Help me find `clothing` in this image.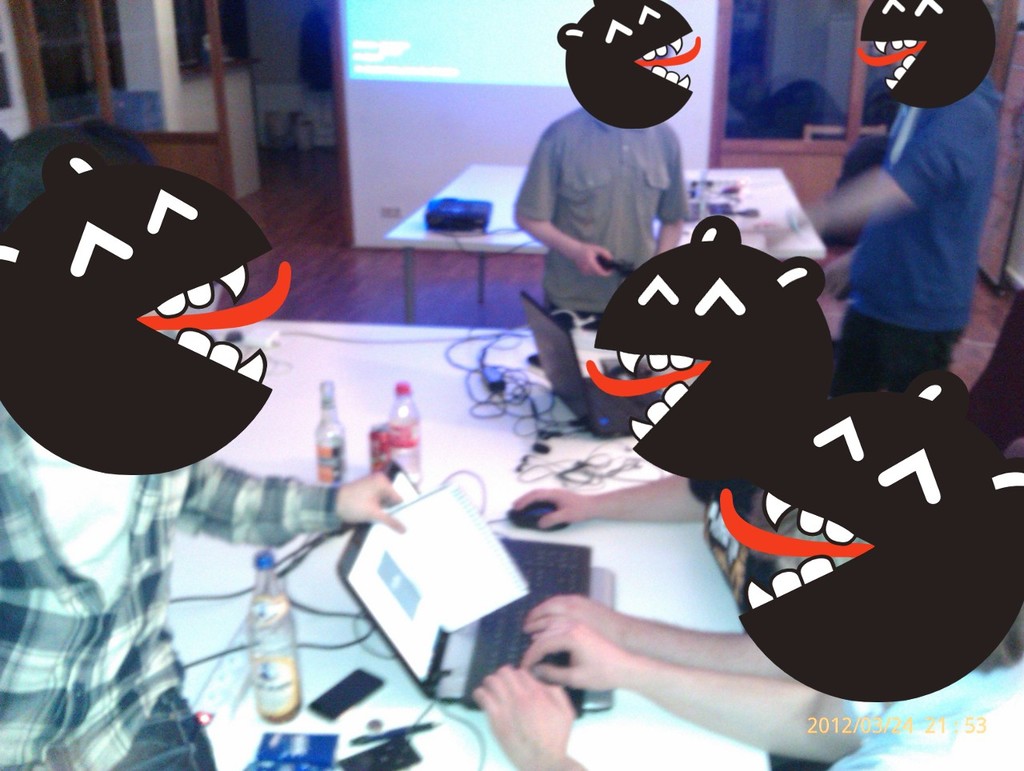
Found it: l=516, t=106, r=687, b=342.
